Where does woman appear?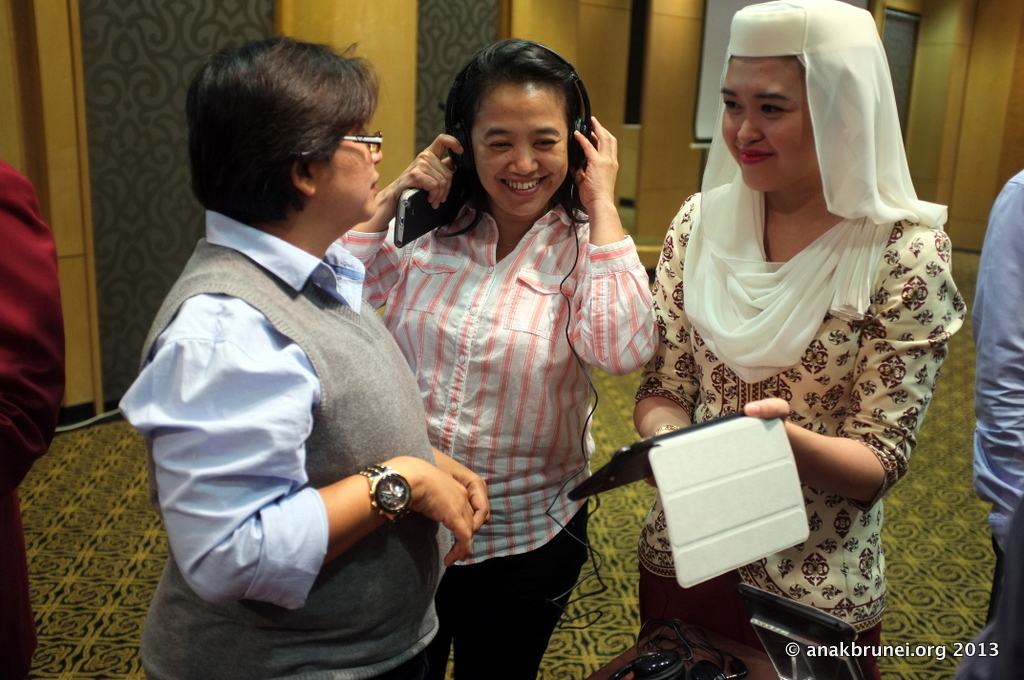
Appears at 645 0 964 679.
